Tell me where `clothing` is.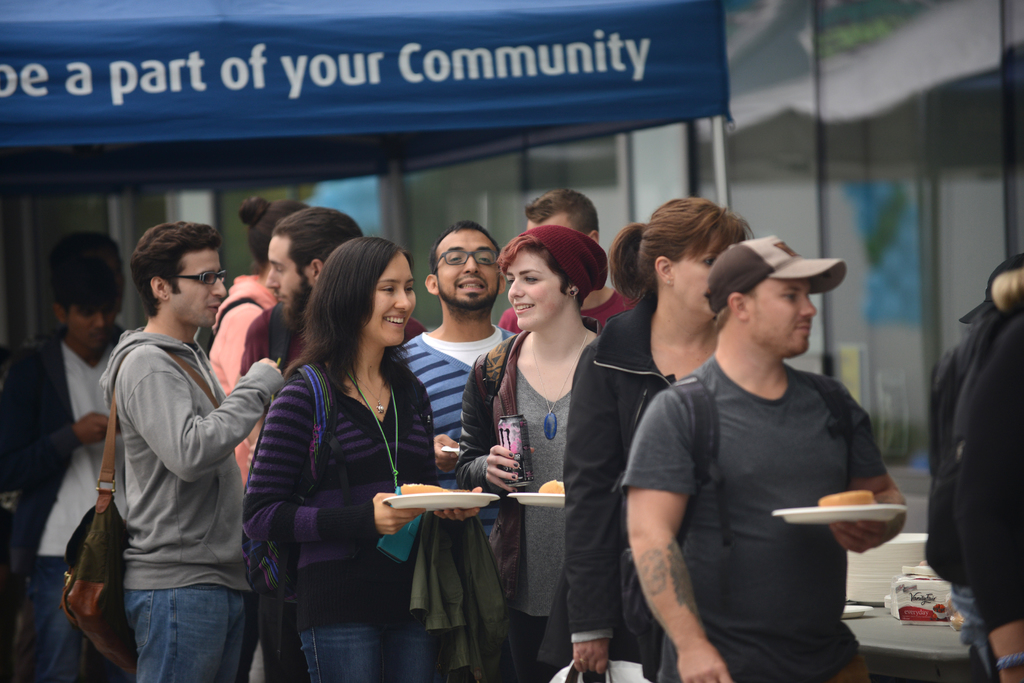
`clothing` is at [left=238, top=302, right=302, bottom=383].
